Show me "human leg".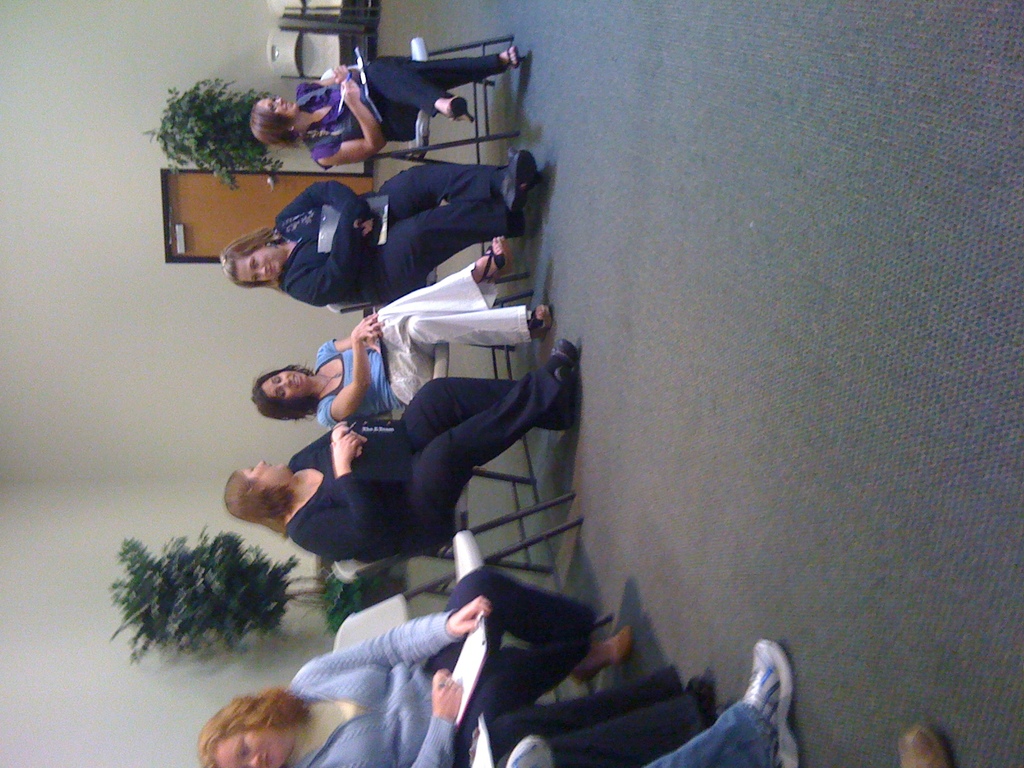
"human leg" is here: region(378, 236, 504, 348).
